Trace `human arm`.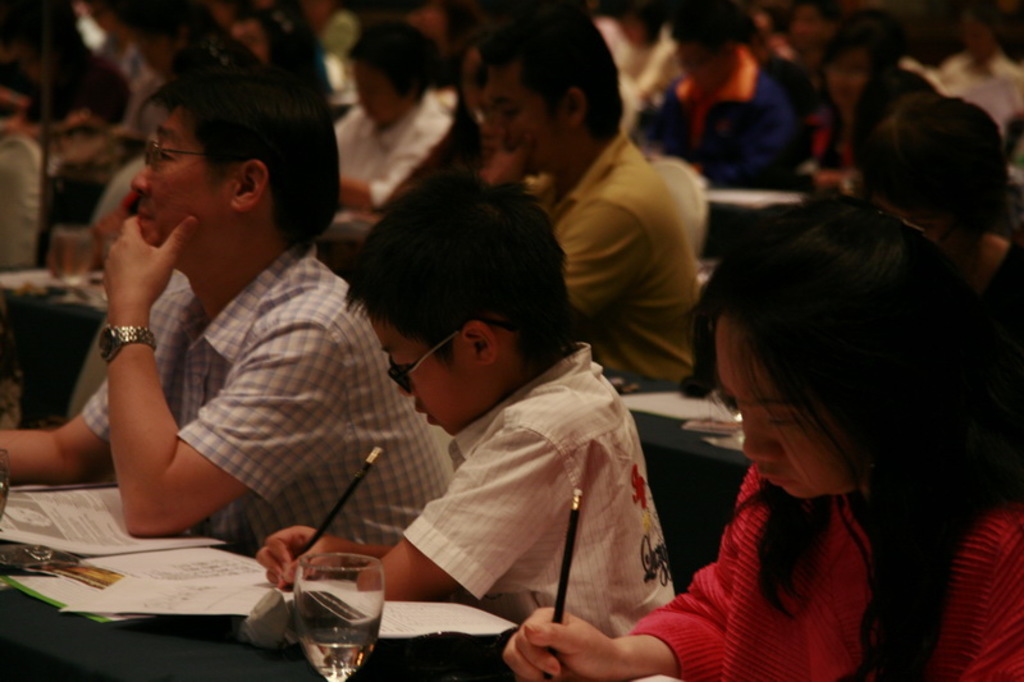
Traced to BBox(352, 424, 570, 609).
